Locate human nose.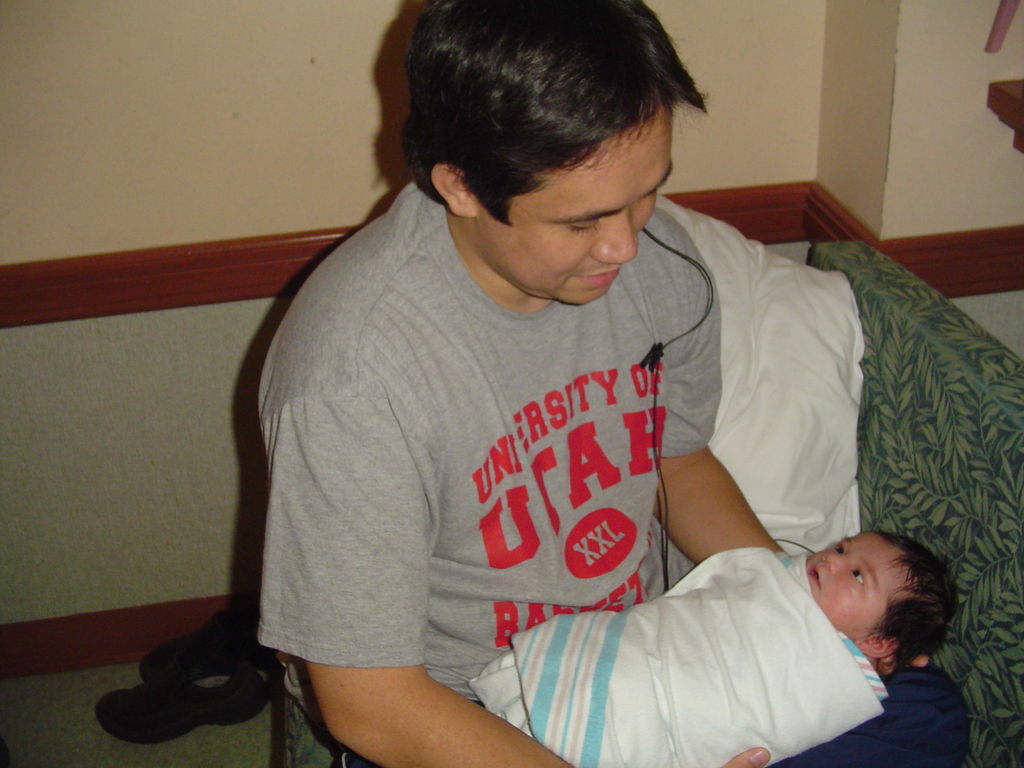
Bounding box: crop(820, 550, 849, 572).
